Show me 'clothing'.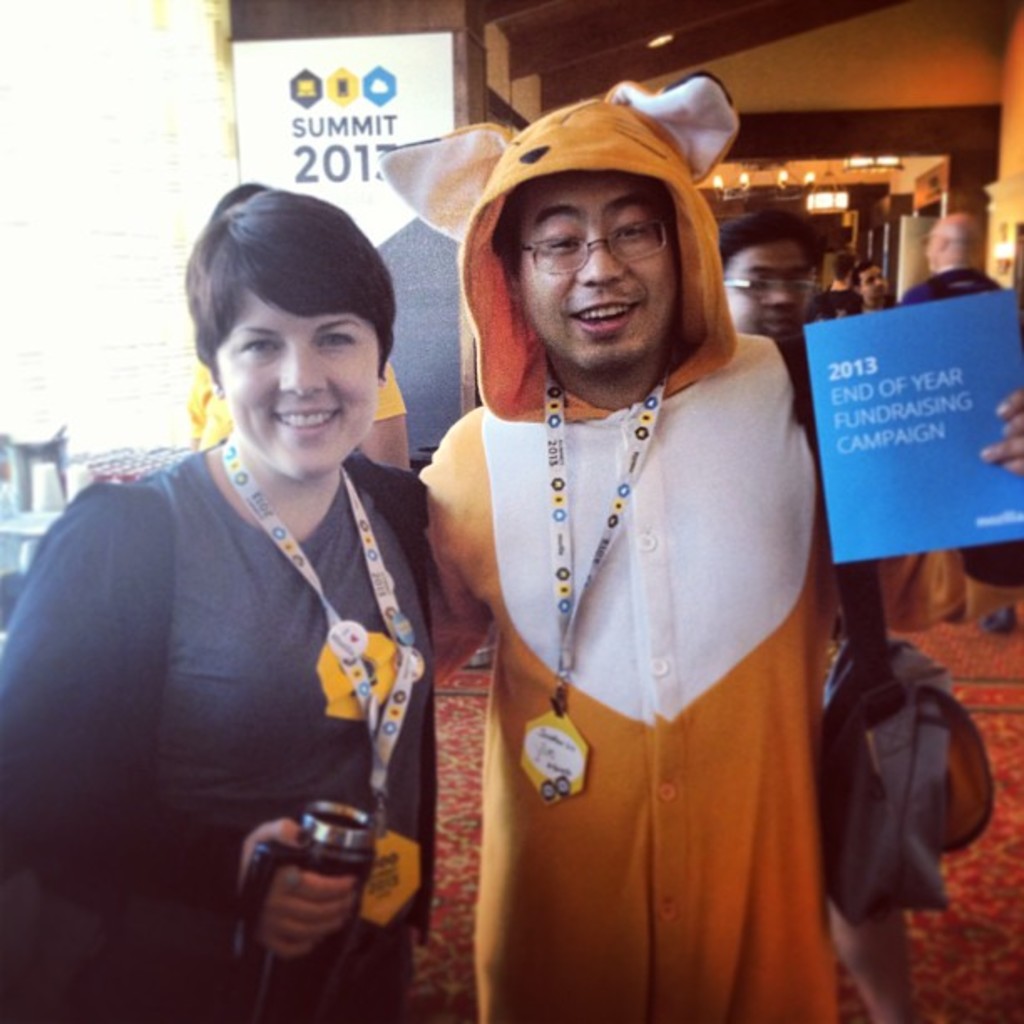
'clothing' is here: Rect(38, 331, 458, 989).
